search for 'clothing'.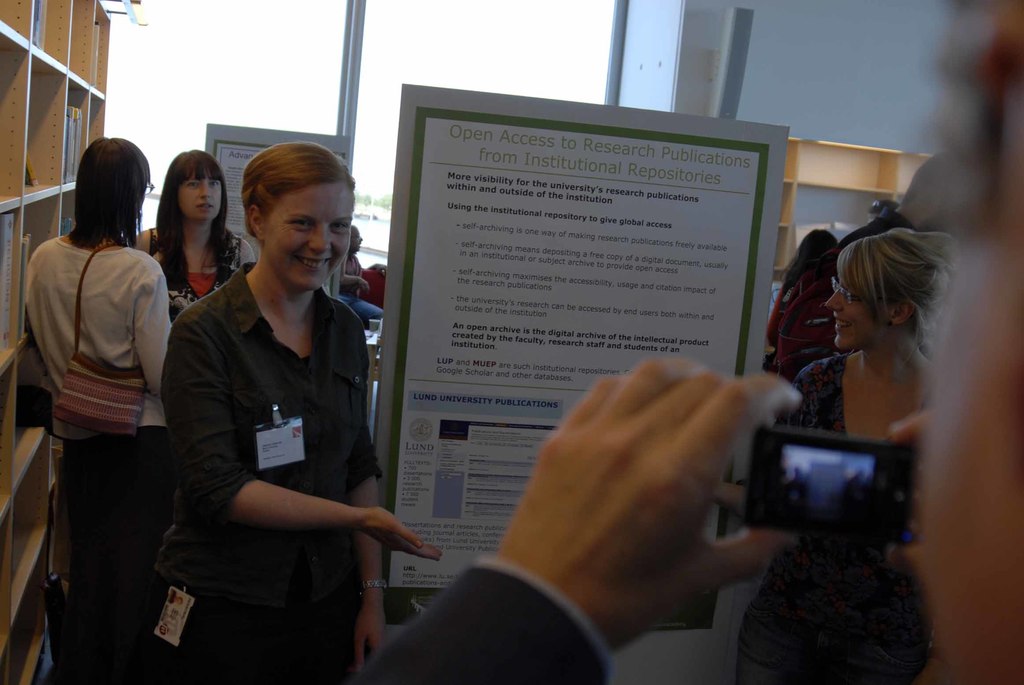
Found at [left=775, top=337, right=854, bottom=443].
